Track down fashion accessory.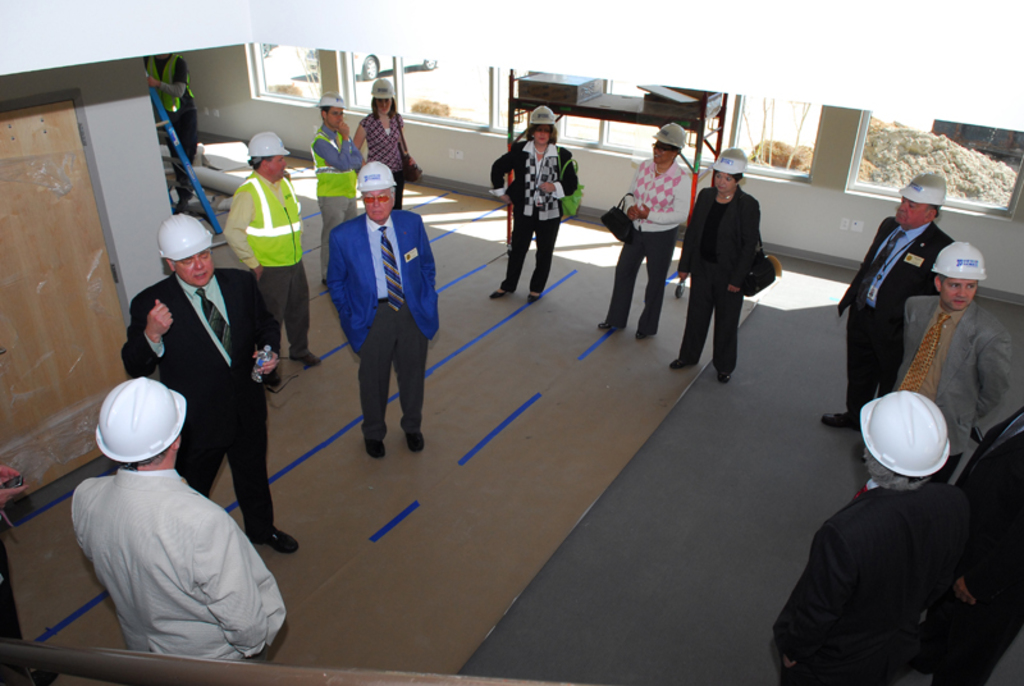
Tracked to crop(320, 276, 326, 291).
